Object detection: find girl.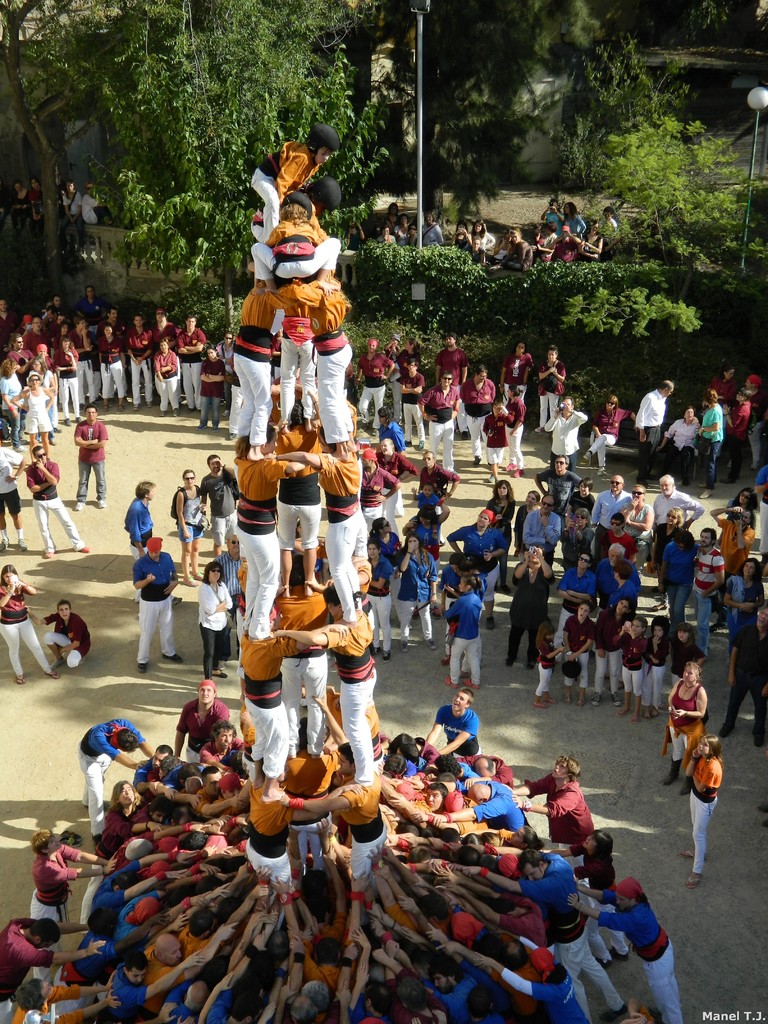
<bbox>656, 660, 707, 783</bbox>.
